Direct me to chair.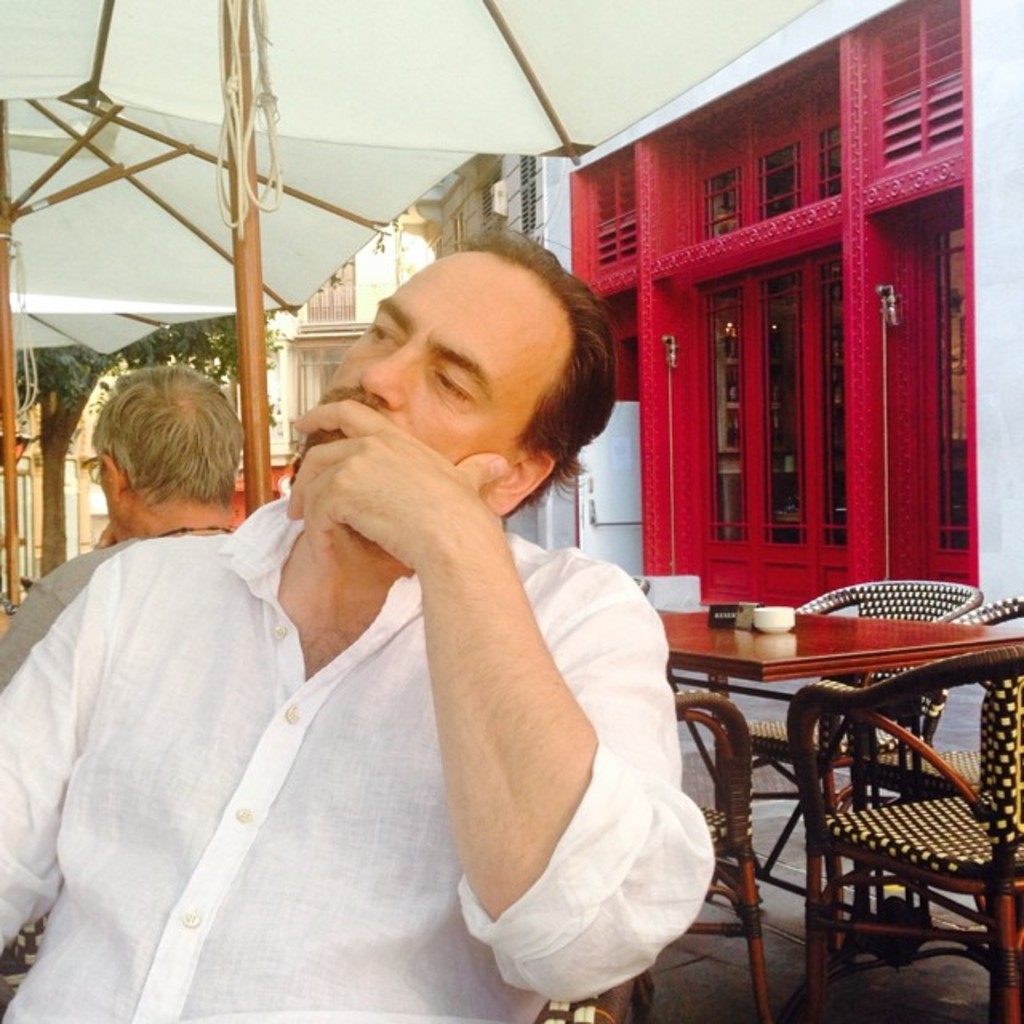
Direction: rect(707, 573, 990, 893).
